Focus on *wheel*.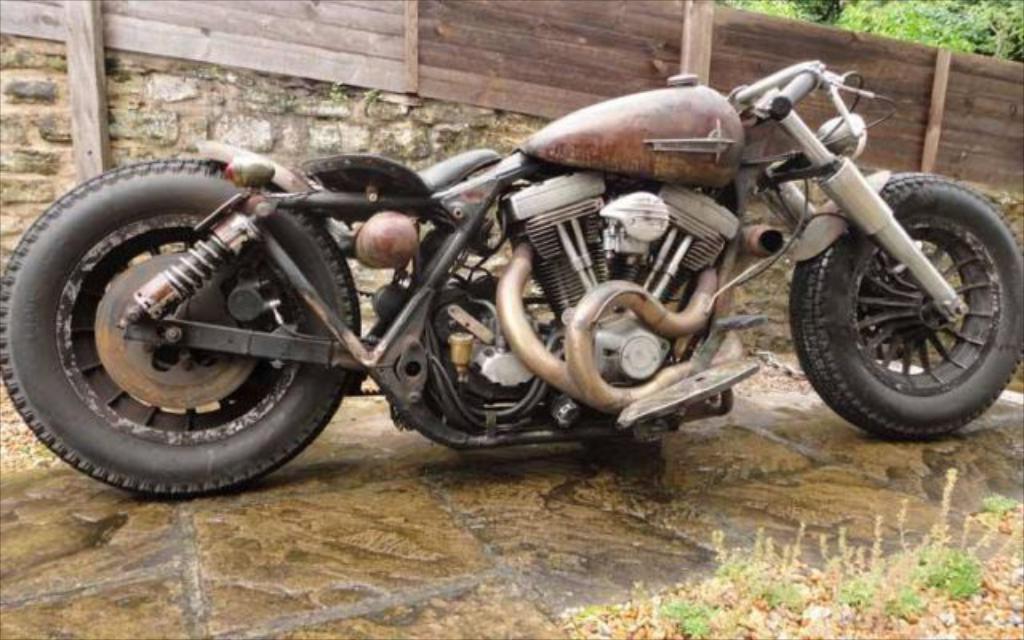
Focused at crop(0, 158, 362, 494).
